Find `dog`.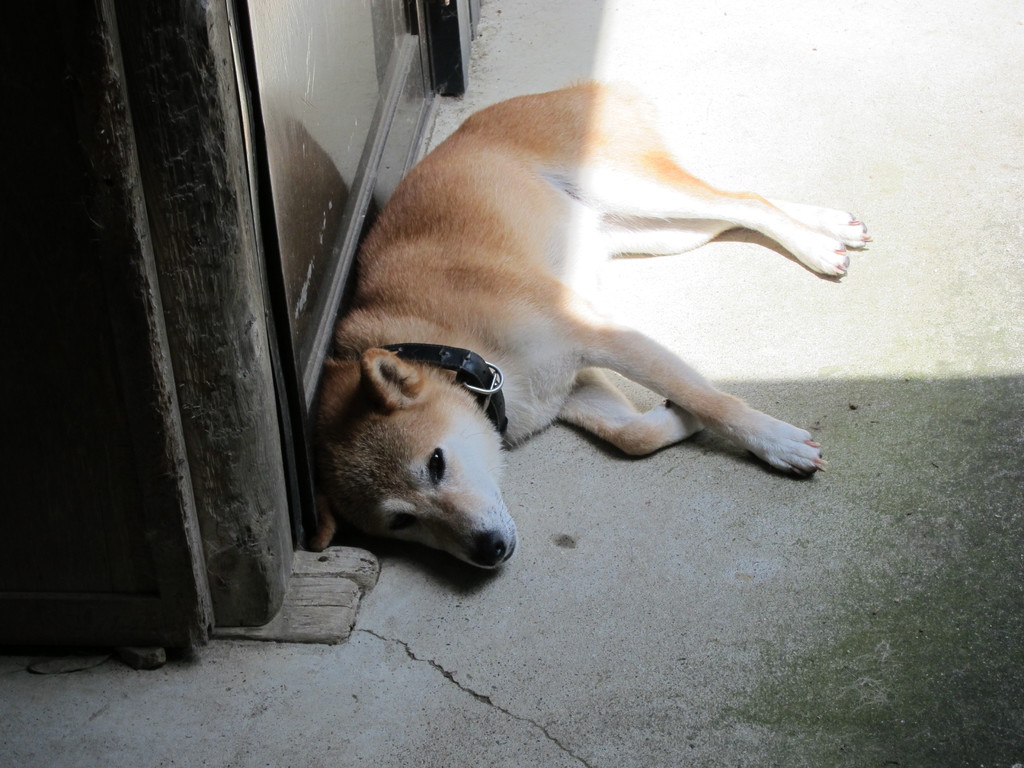
301, 74, 873, 576.
